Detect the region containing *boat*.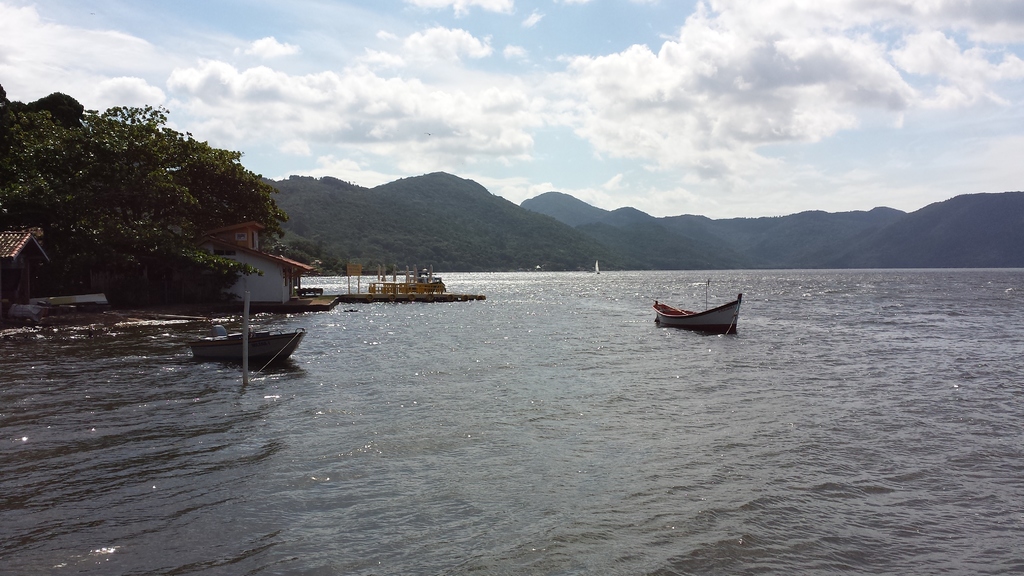
pyautogui.locateOnScreen(652, 296, 741, 335).
